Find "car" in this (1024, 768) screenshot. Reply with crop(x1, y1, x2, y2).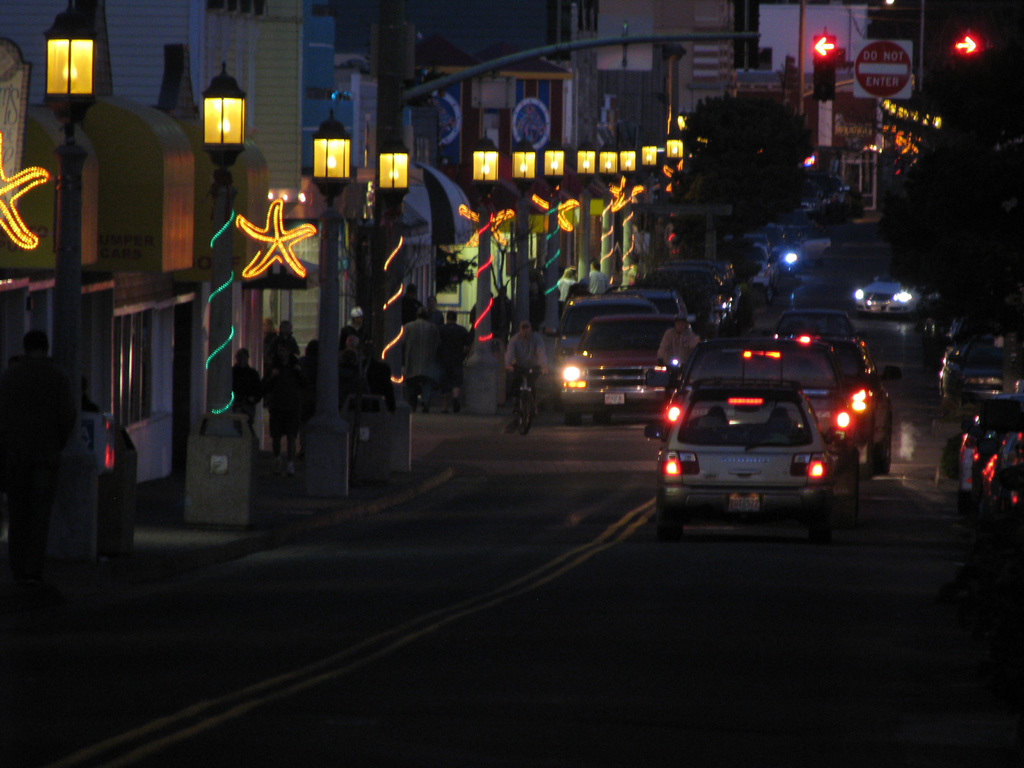
crop(961, 396, 1023, 536).
